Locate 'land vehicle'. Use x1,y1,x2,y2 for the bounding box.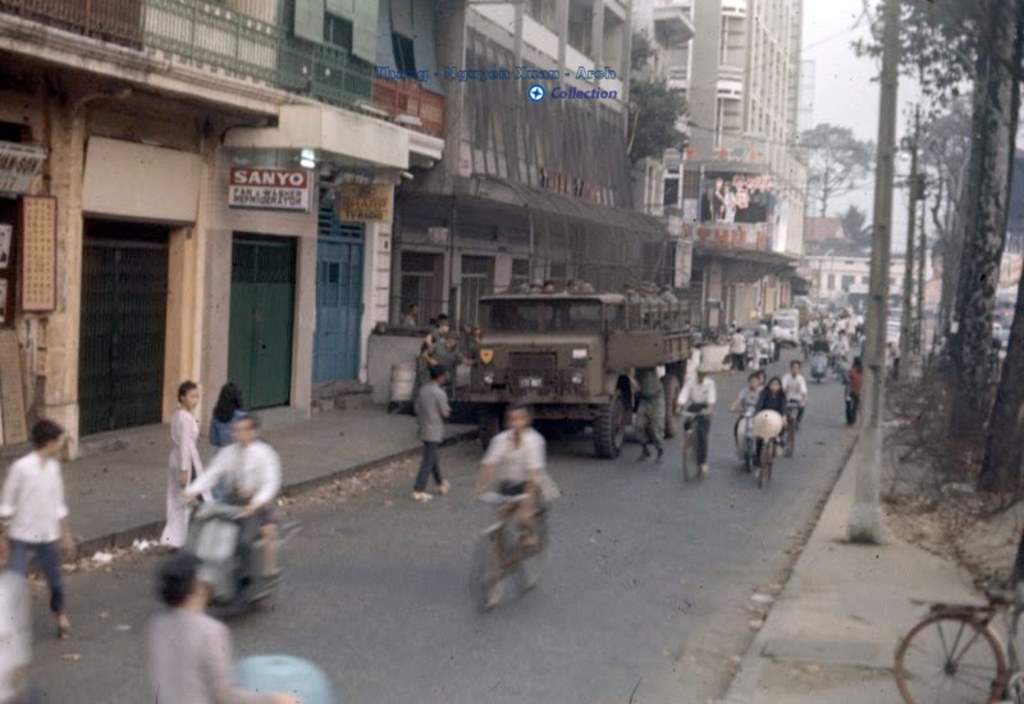
180,492,297,616.
